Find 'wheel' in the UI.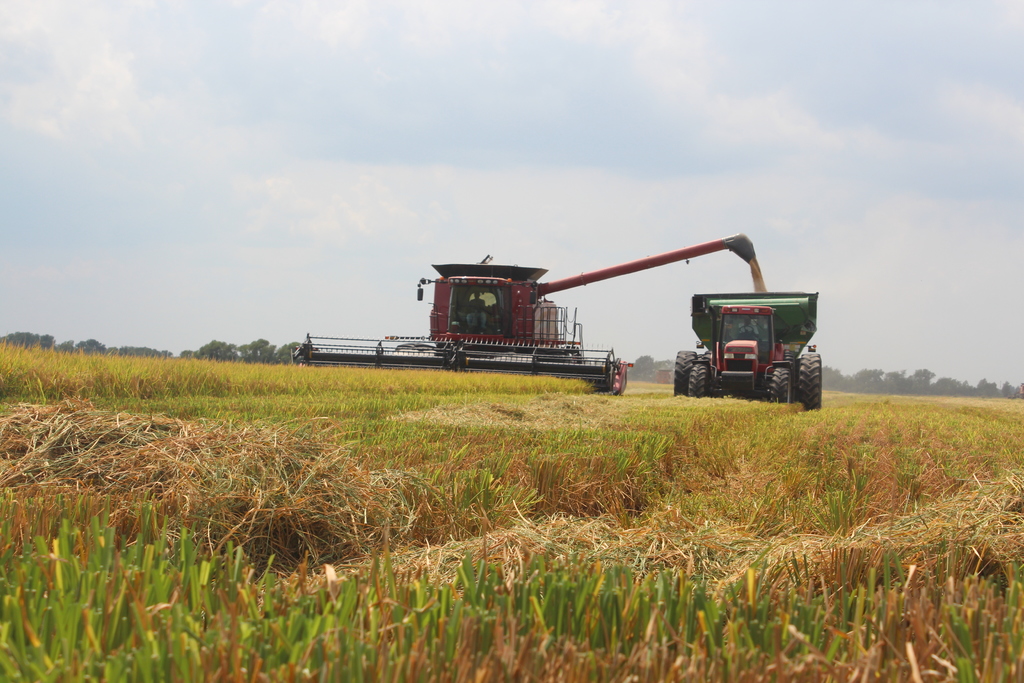
UI element at 667,339,696,399.
